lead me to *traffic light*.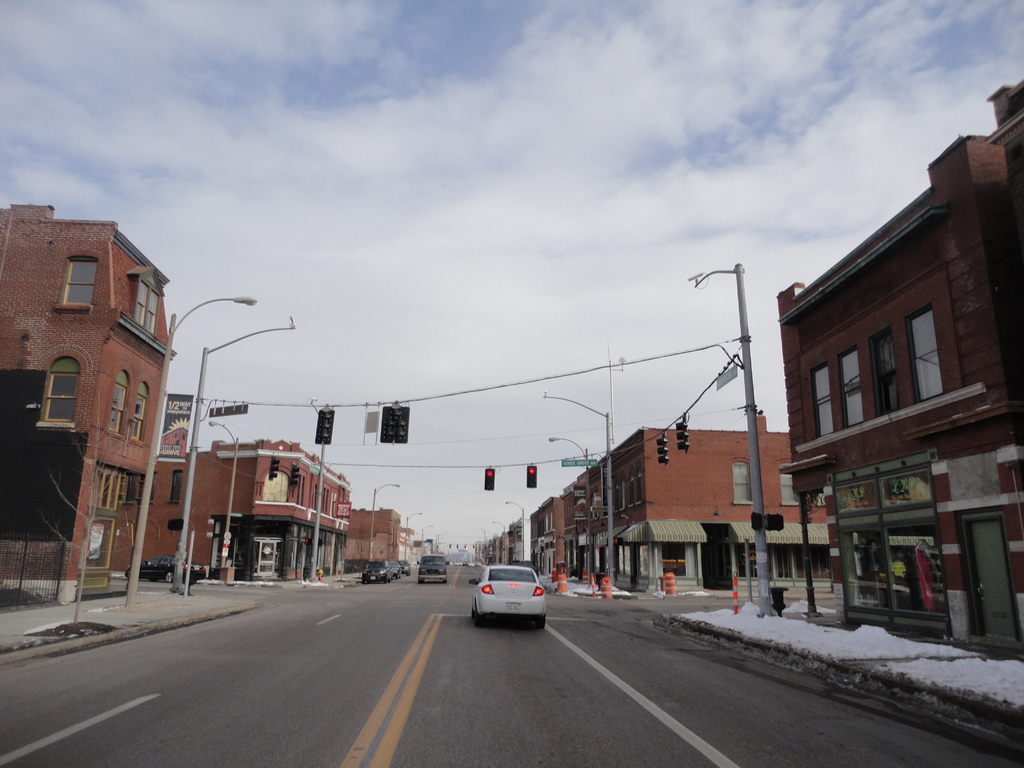
Lead to bbox(764, 515, 784, 532).
